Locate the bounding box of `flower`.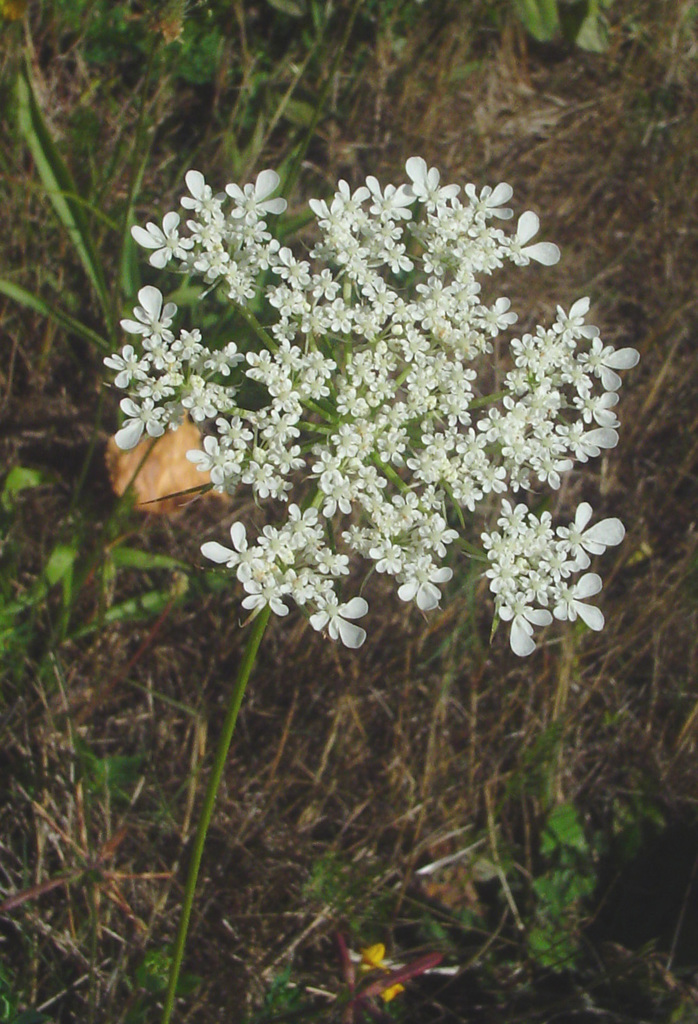
Bounding box: (117,388,161,452).
